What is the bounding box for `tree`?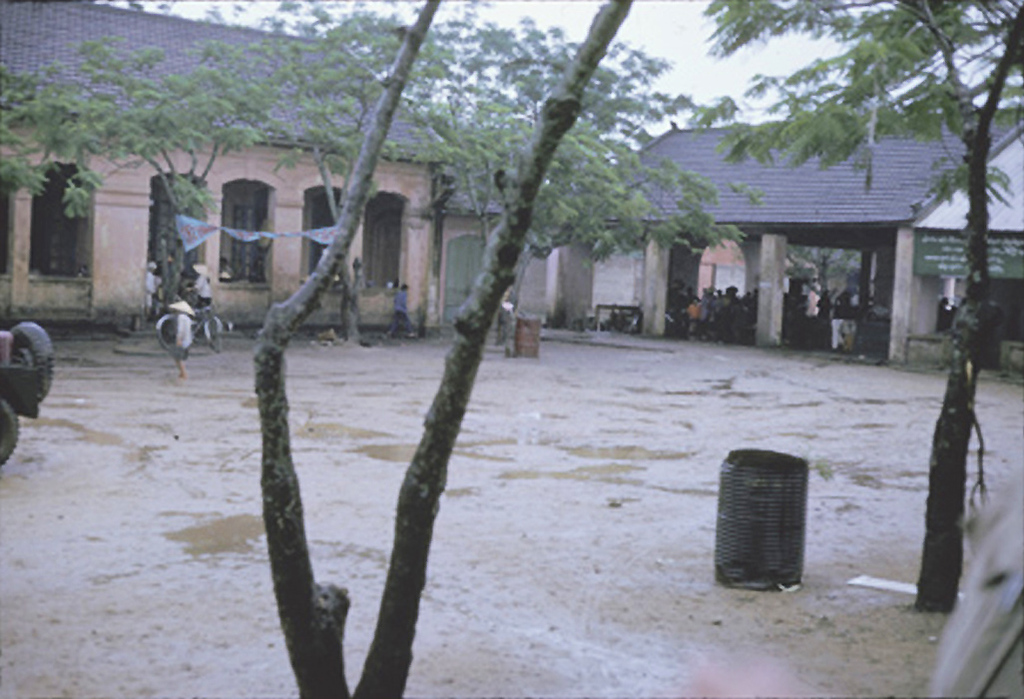
region(81, 0, 731, 148).
